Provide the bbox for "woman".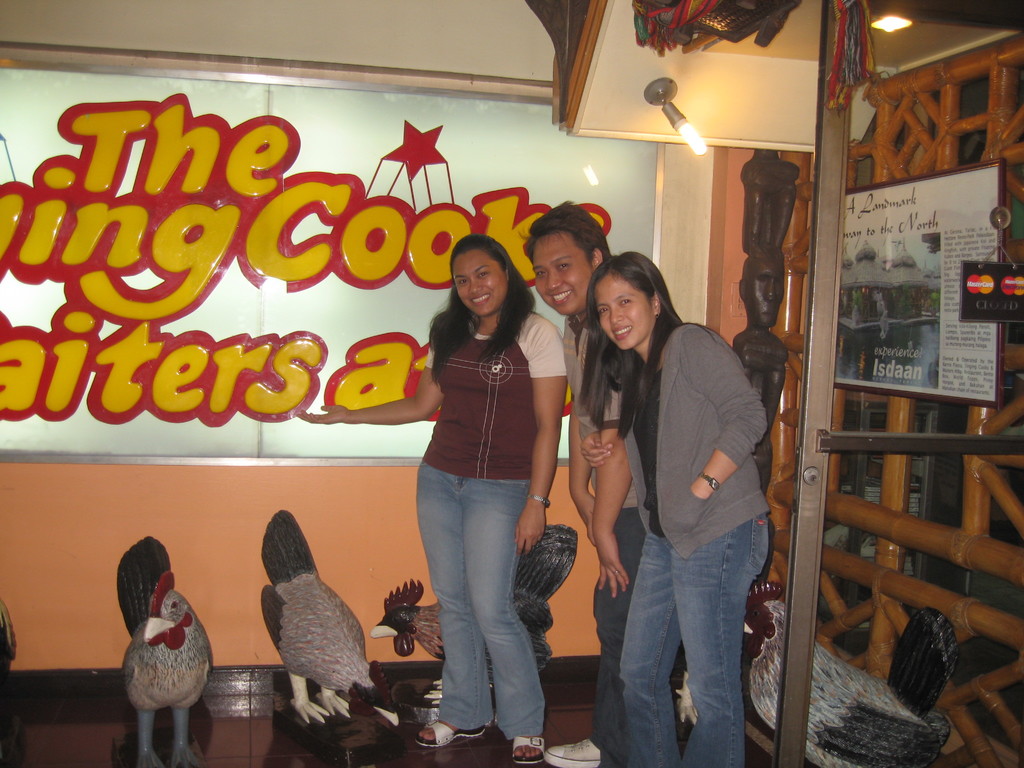
select_region(588, 237, 775, 767).
